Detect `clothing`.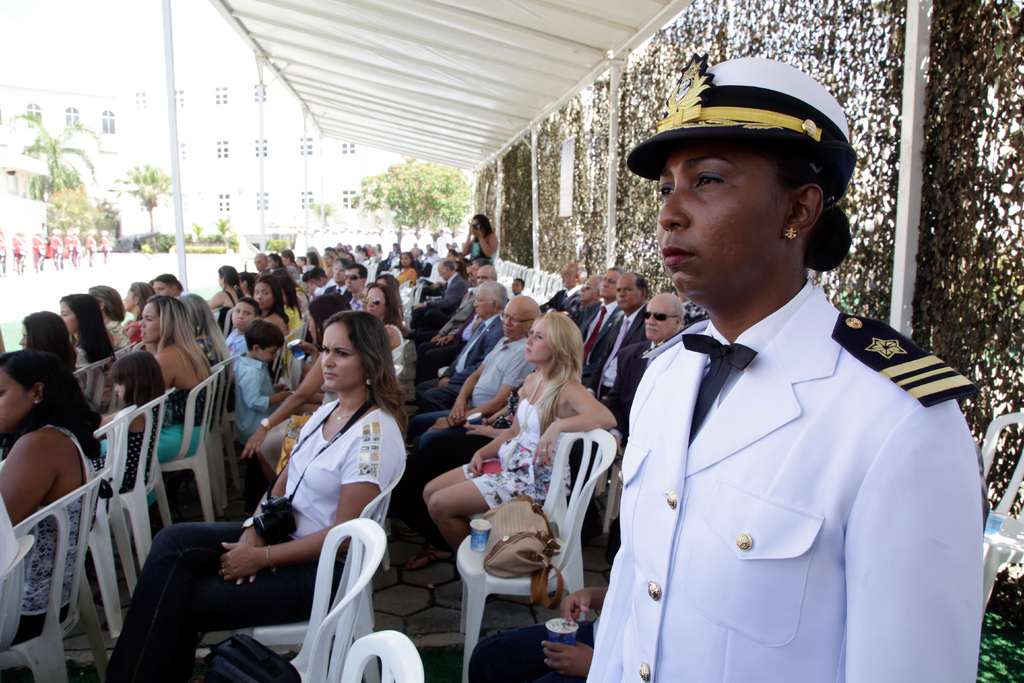
Detected at 579 258 989 668.
